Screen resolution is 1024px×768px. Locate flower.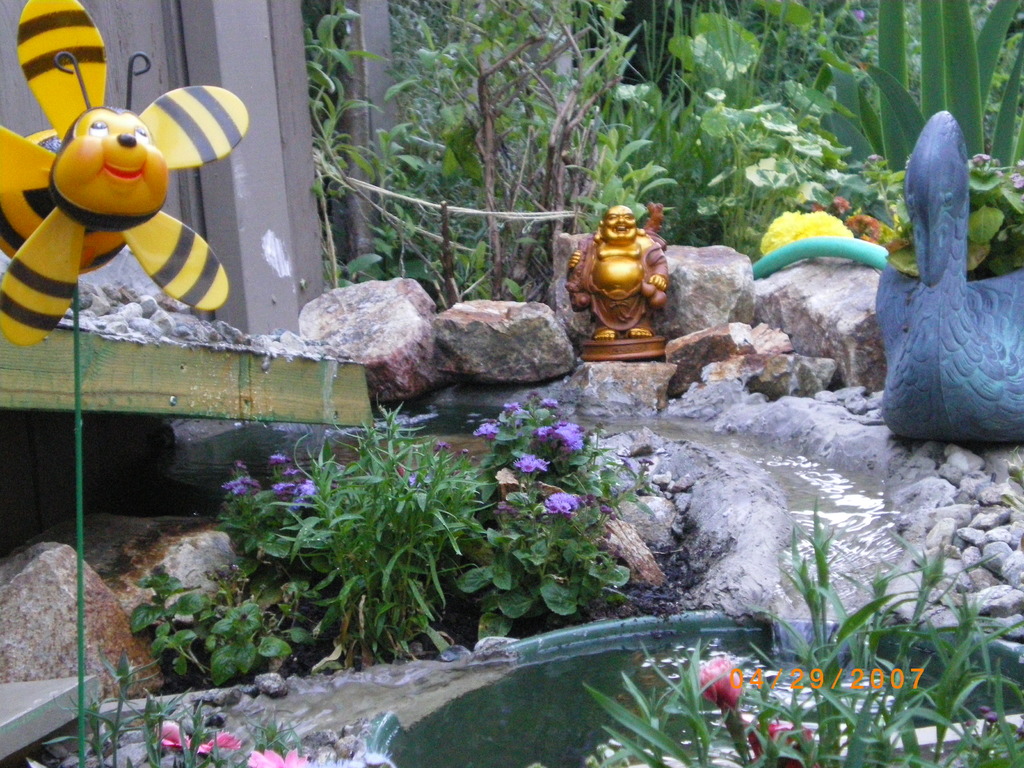
701, 649, 744, 714.
